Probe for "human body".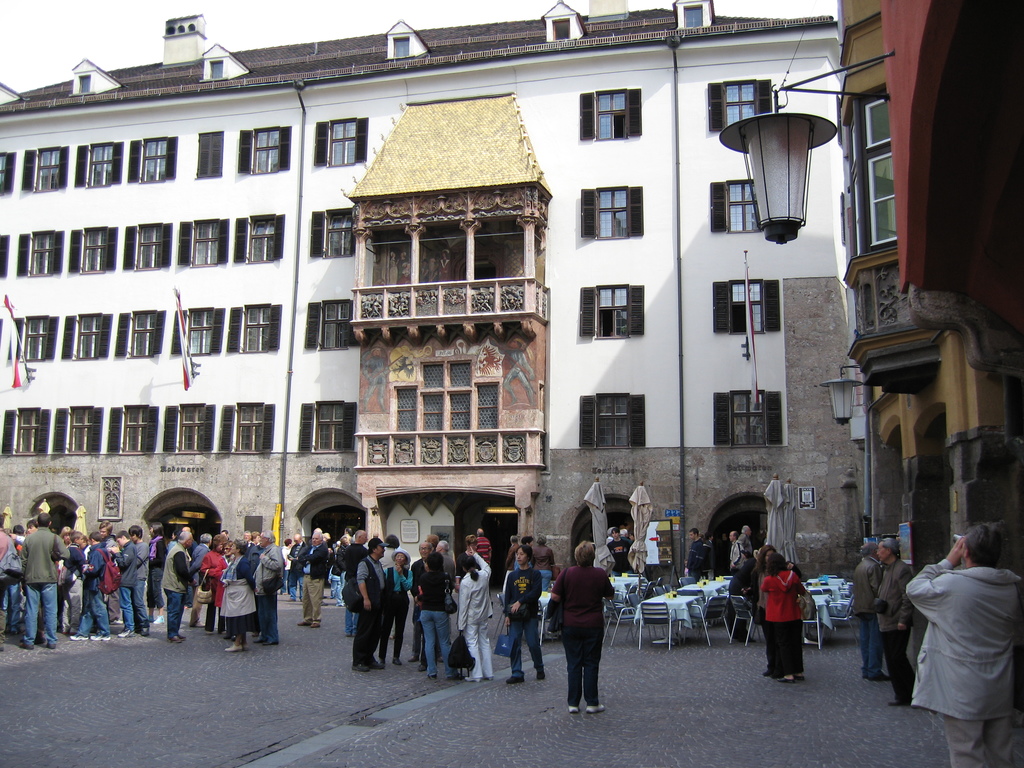
Probe result: left=123, top=535, right=140, bottom=634.
